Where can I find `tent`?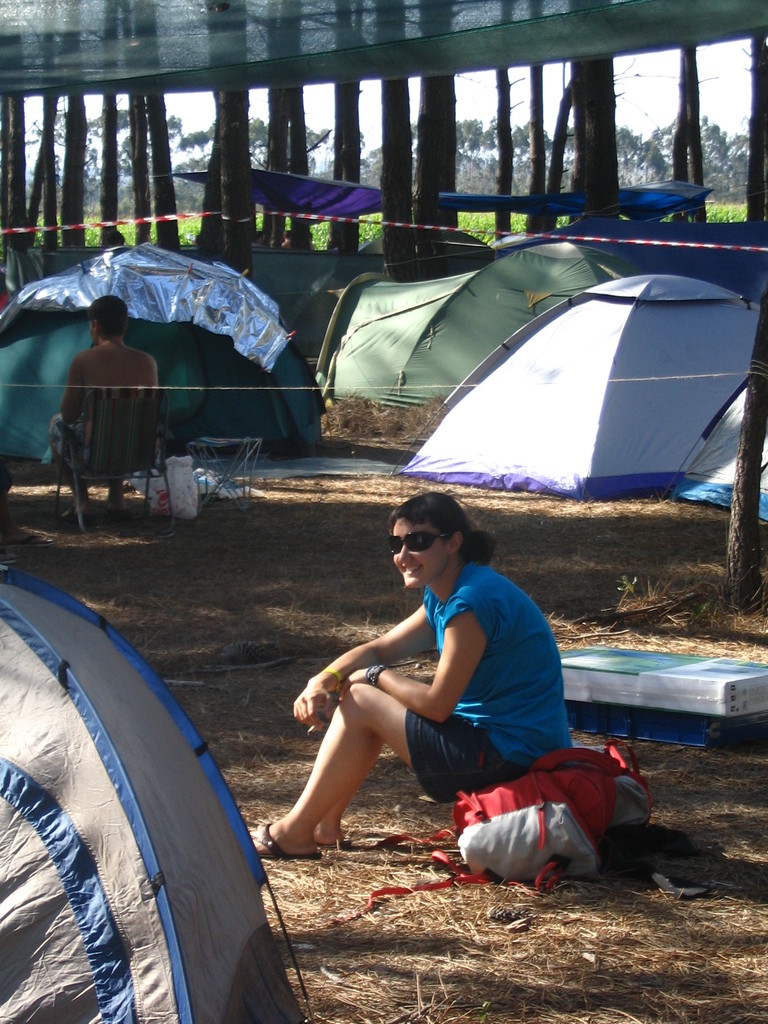
You can find it at detection(0, 239, 322, 472).
